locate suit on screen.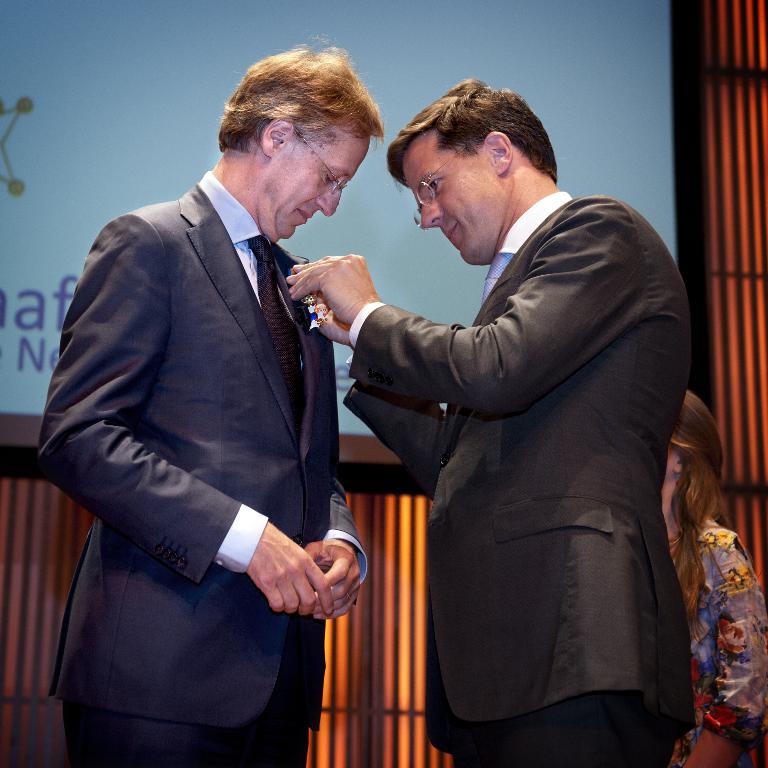
On screen at [32,179,369,767].
